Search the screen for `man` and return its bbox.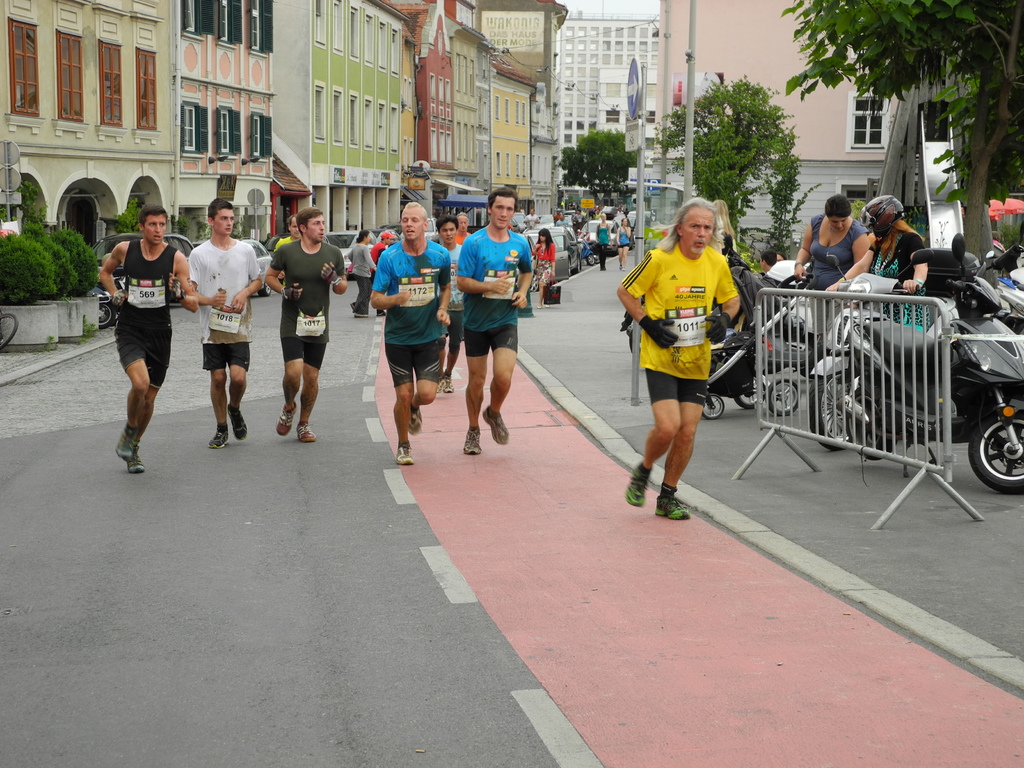
Found: rect(266, 214, 305, 286).
